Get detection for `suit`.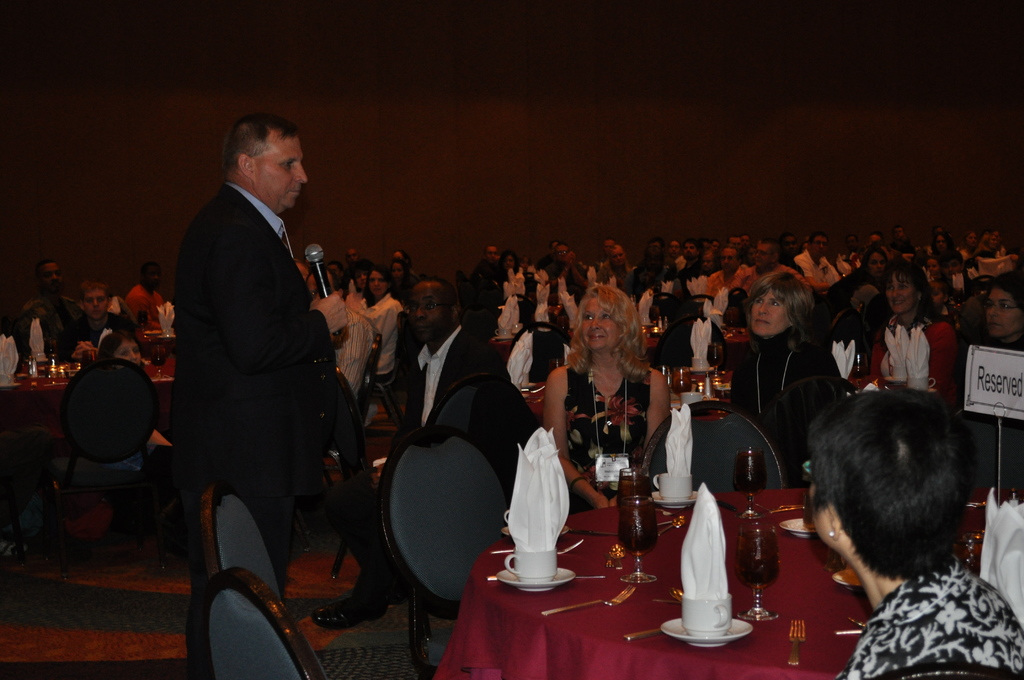
Detection: x1=372 y1=329 x2=494 y2=597.
